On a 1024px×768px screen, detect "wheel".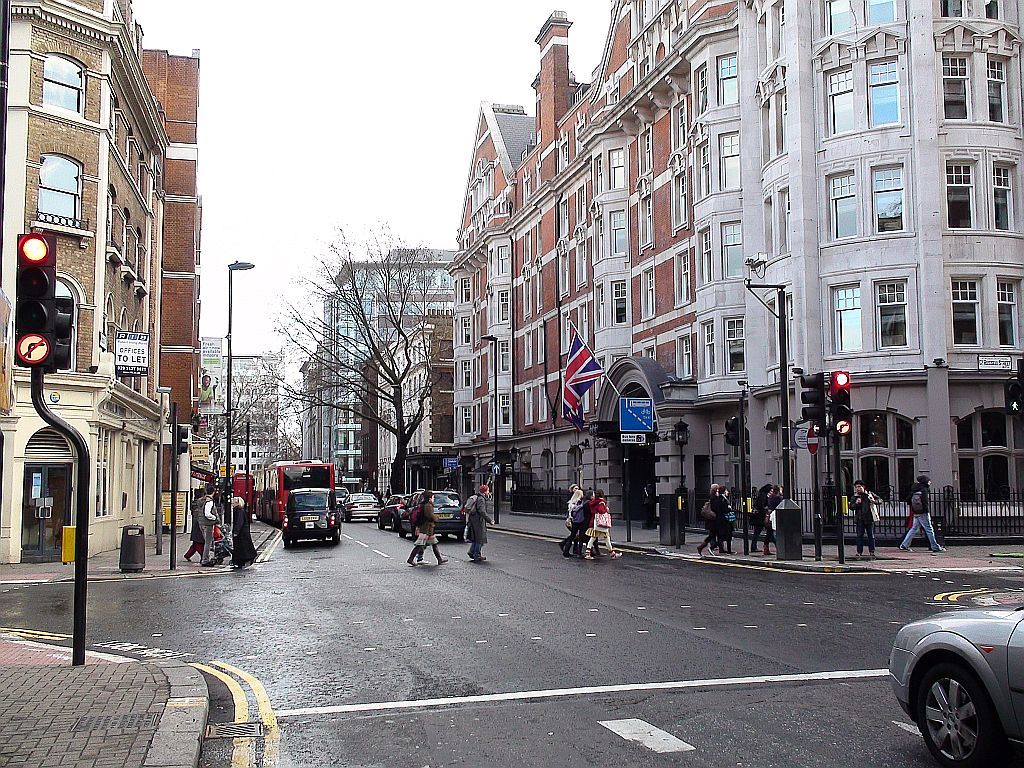
select_region(377, 516, 384, 531).
